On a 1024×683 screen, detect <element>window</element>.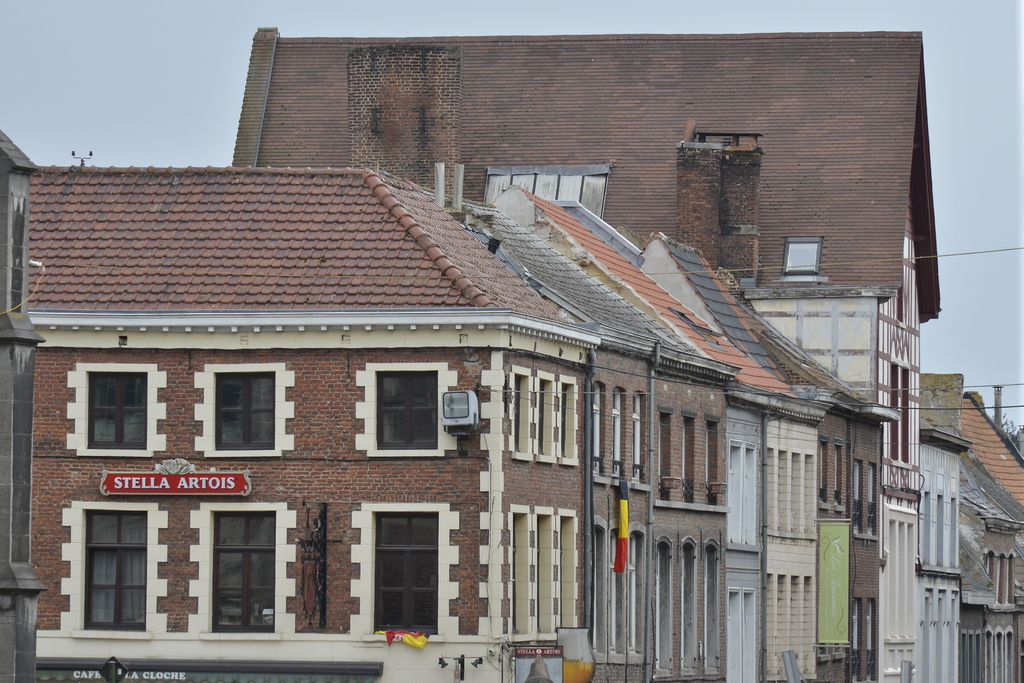
bbox=[75, 504, 143, 633].
